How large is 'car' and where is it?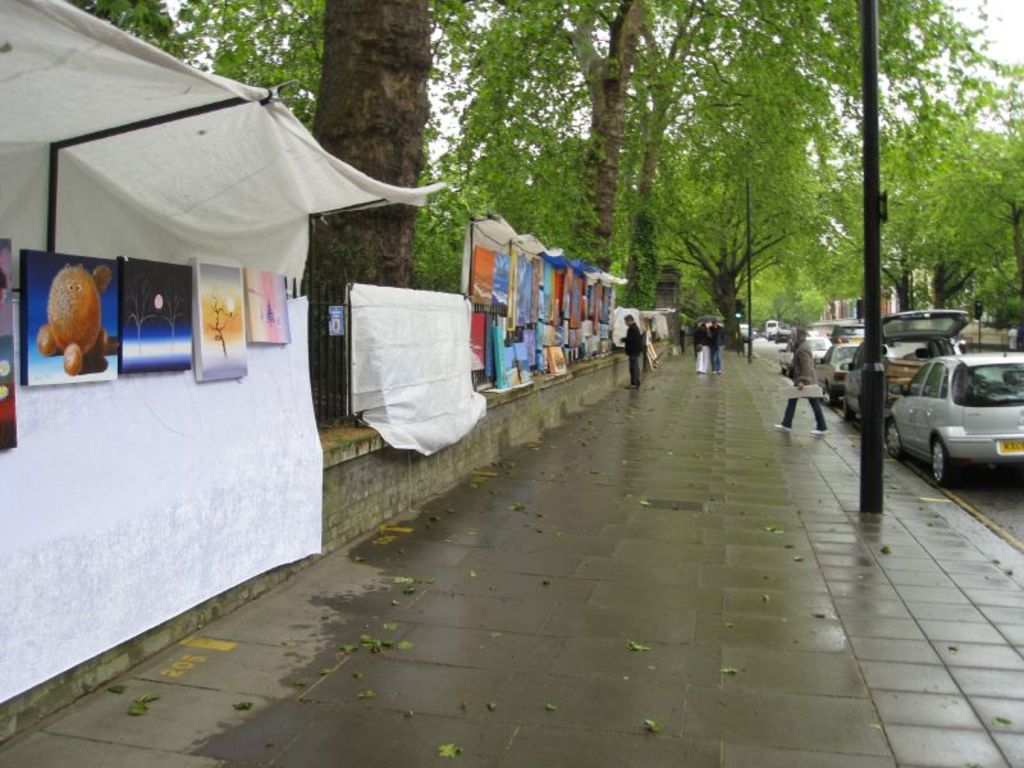
Bounding box: BBox(820, 351, 860, 398).
